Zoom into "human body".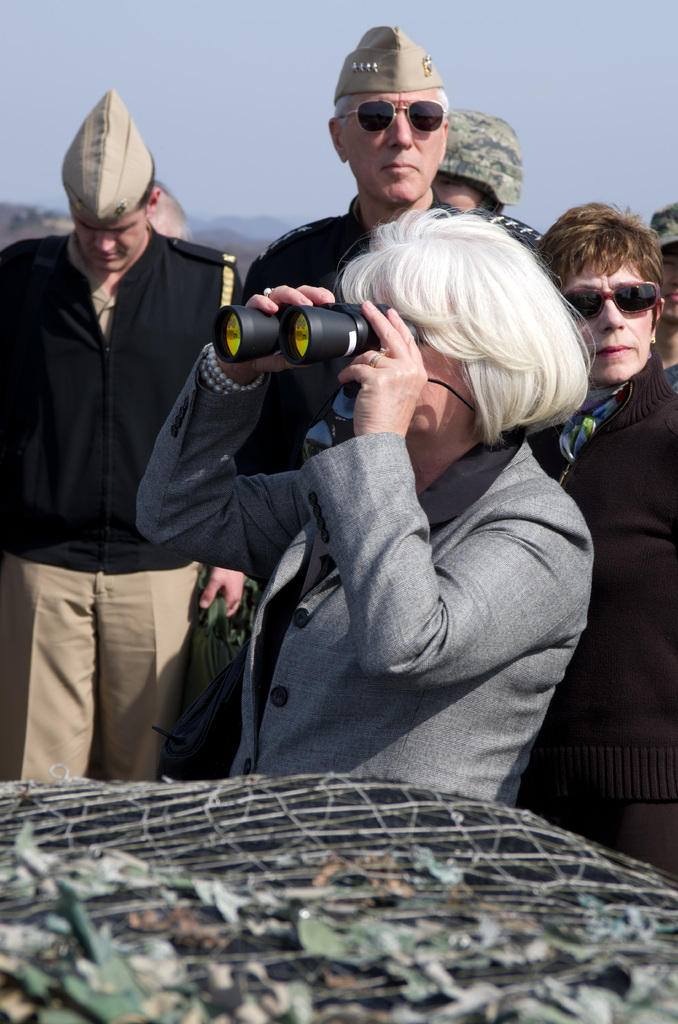
Zoom target: [left=0, top=221, right=247, bottom=791].
